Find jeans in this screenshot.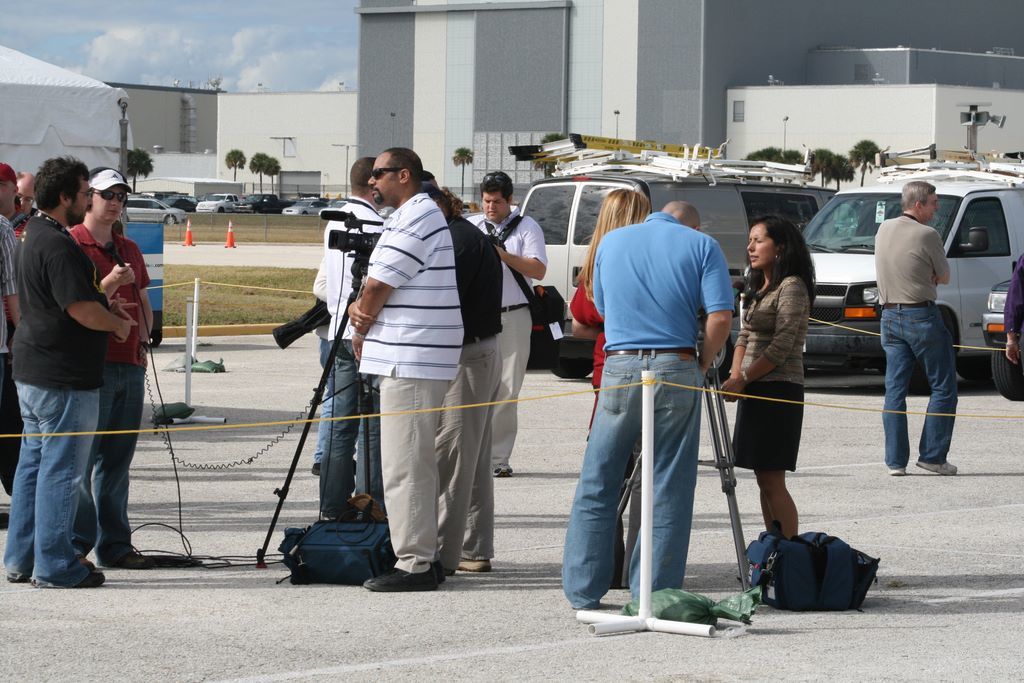
The bounding box for jeans is 313,338,328,463.
